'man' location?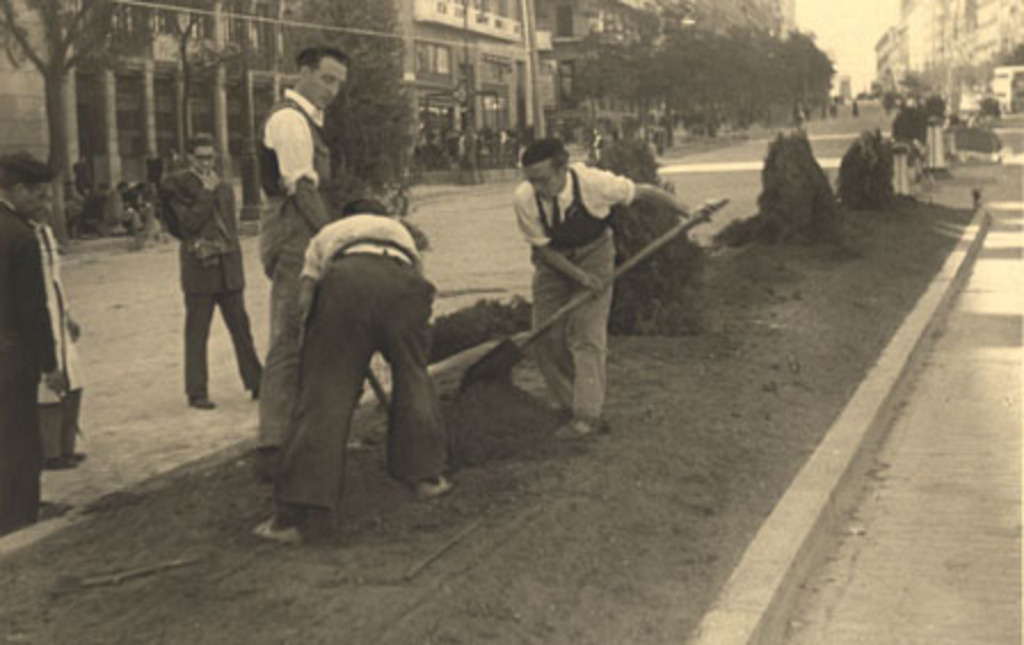
(x1=510, y1=137, x2=720, y2=444)
